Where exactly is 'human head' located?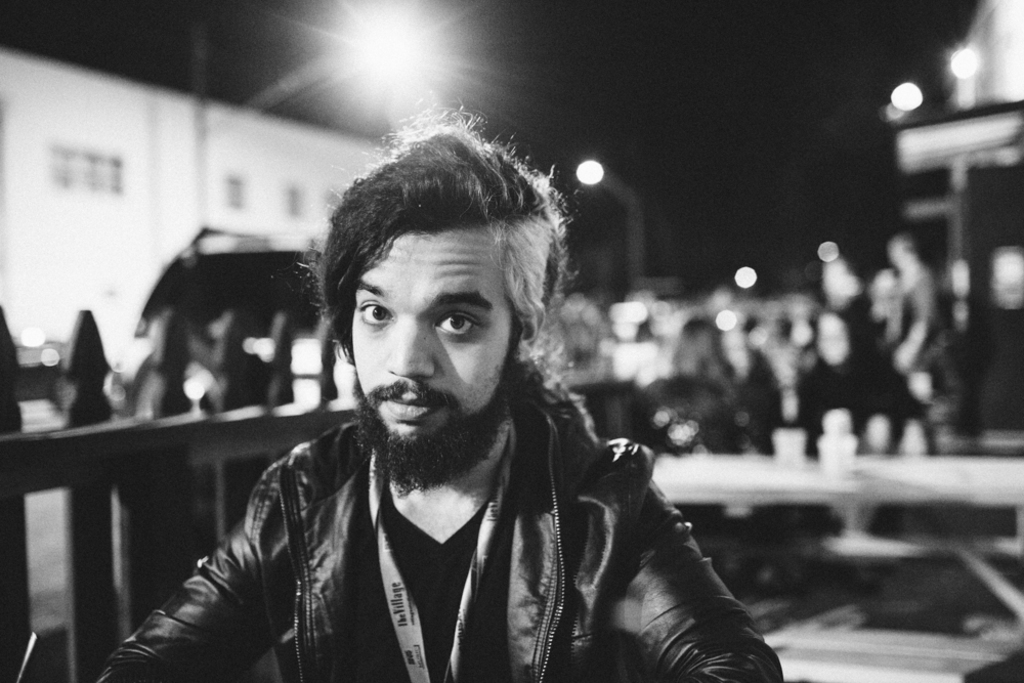
Its bounding box is (left=315, top=118, right=560, bottom=470).
